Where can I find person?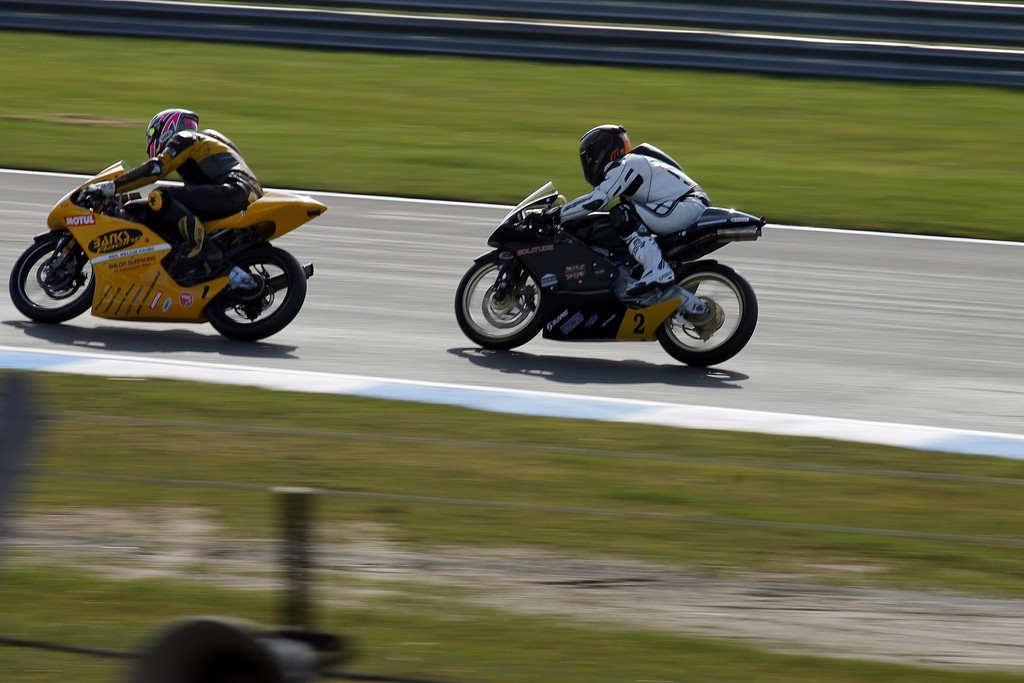
You can find it at 519:124:712:298.
